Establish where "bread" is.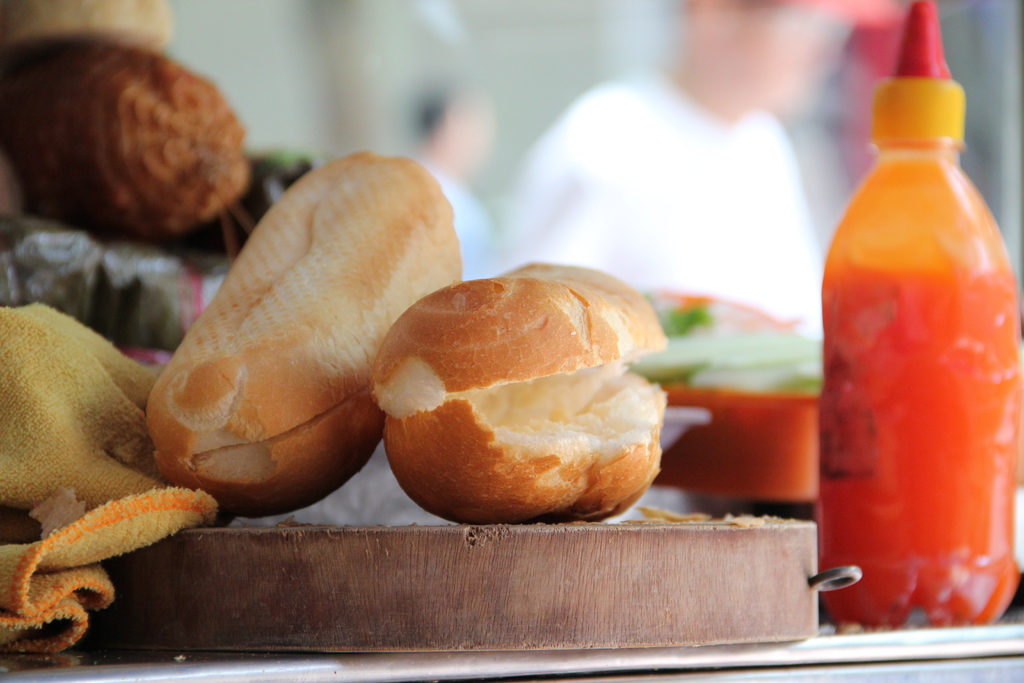
Established at x1=368, y1=276, x2=665, y2=527.
